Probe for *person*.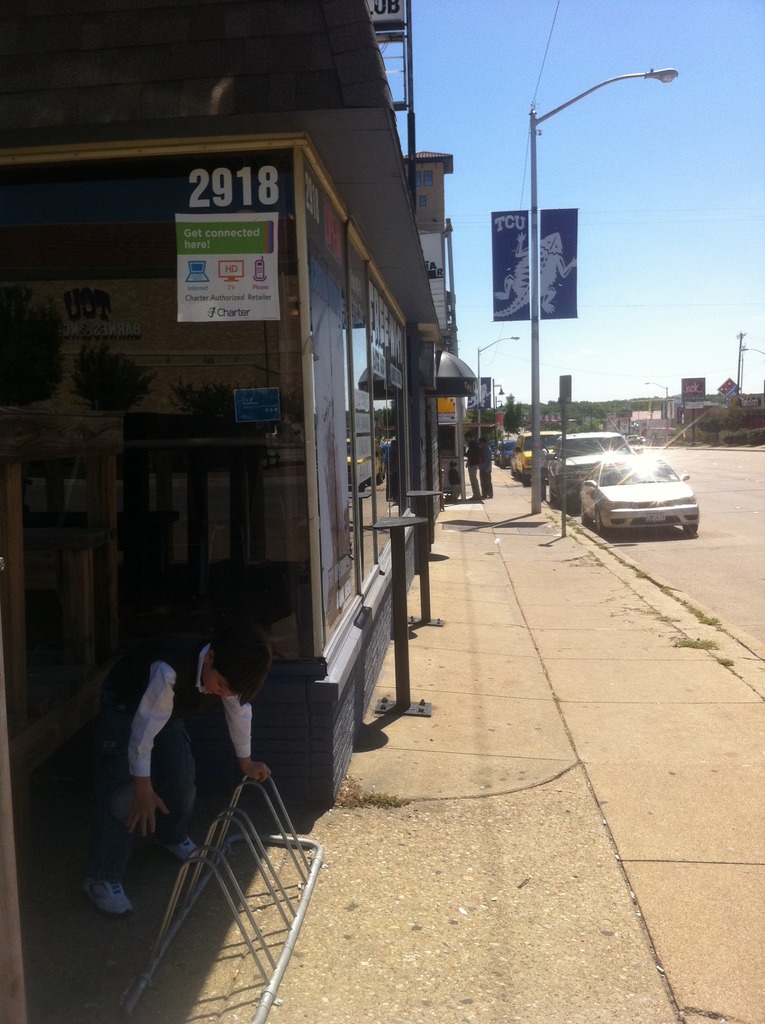
Probe result: [479,437,492,497].
